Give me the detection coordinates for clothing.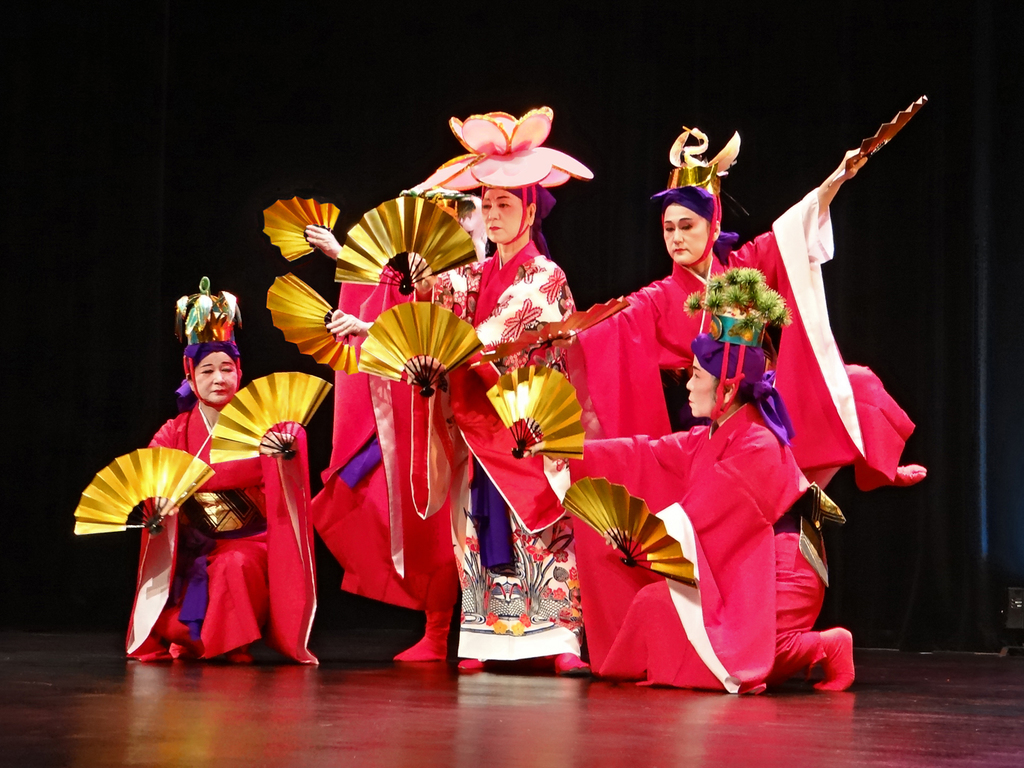
(x1=579, y1=400, x2=849, y2=694).
